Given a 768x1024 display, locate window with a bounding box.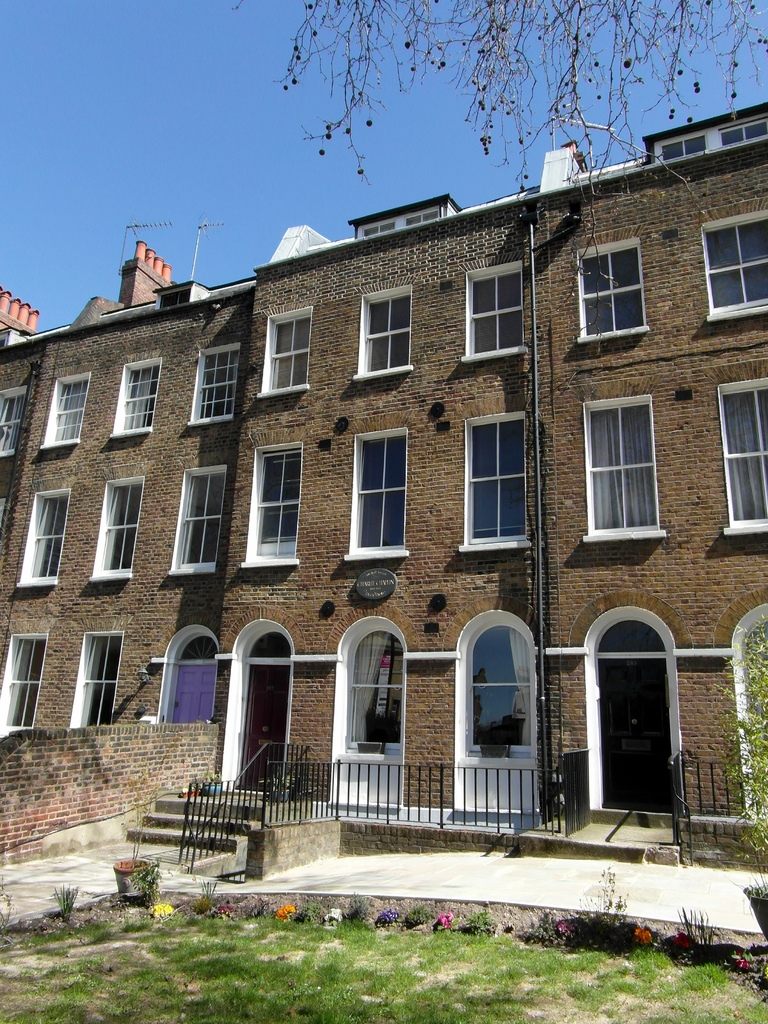
Located: box(12, 488, 76, 595).
